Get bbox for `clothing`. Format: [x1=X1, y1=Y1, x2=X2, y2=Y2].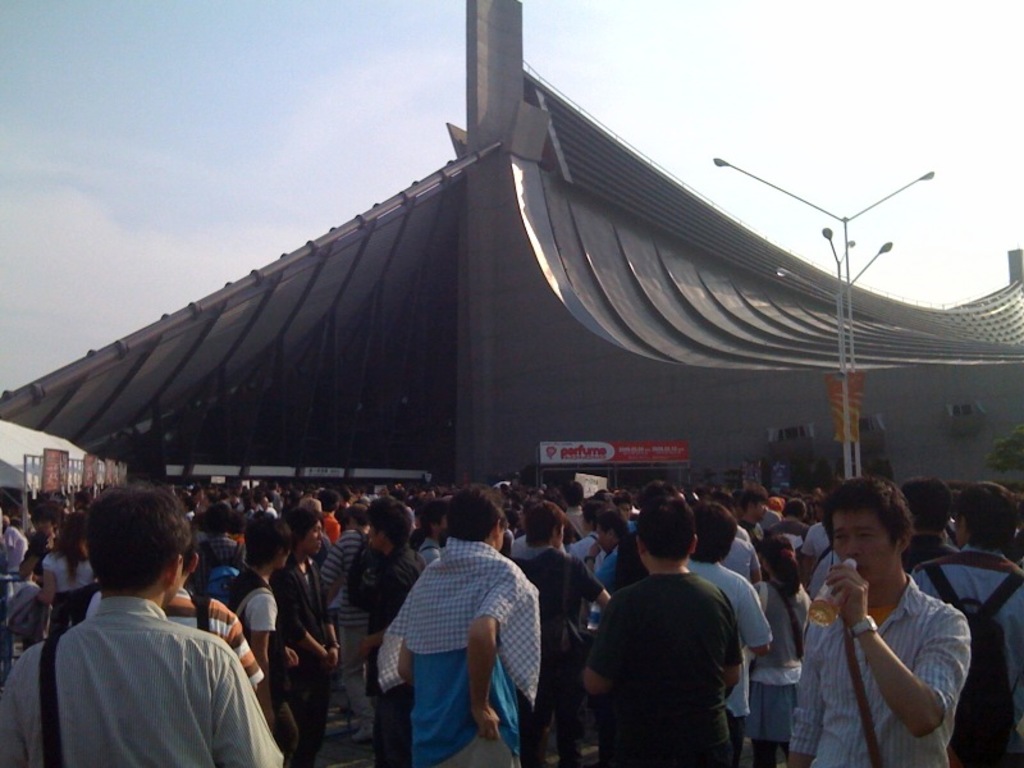
[x1=586, y1=568, x2=744, y2=767].
